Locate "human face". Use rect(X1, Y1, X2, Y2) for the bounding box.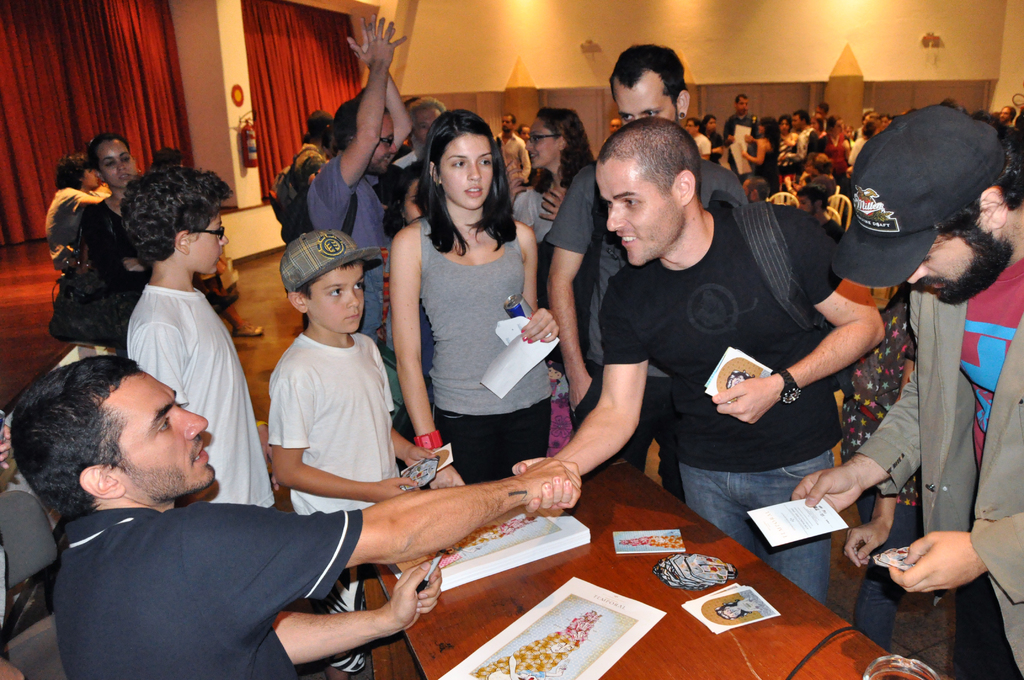
rect(687, 120, 695, 134).
